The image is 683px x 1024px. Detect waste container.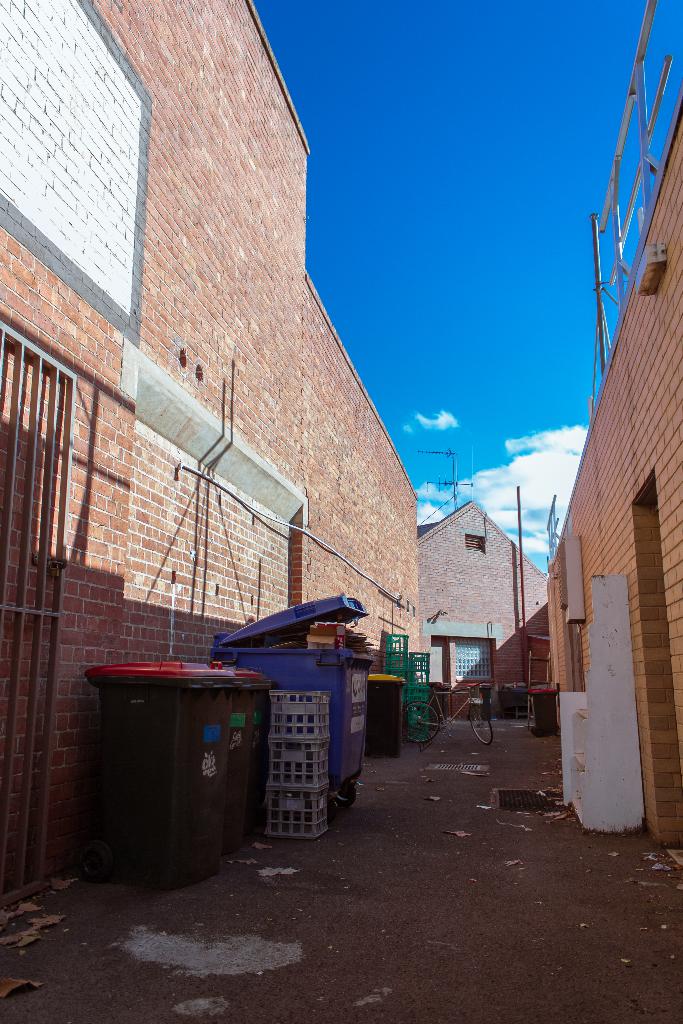
Detection: (left=467, top=680, right=498, bottom=722).
